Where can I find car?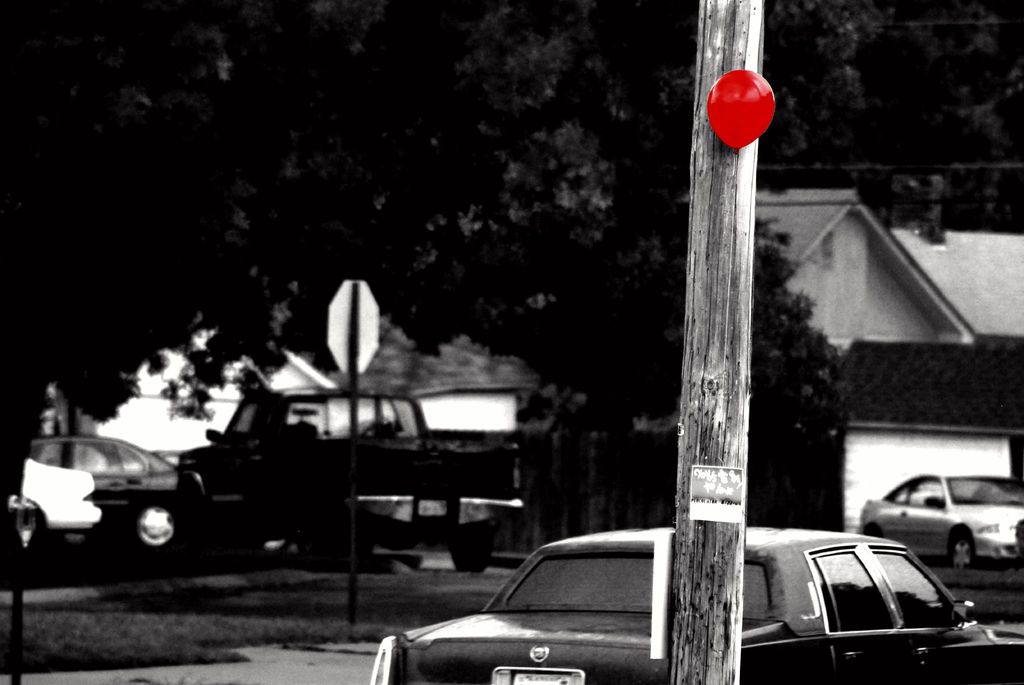
You can find it at [x1=366, y1=527, x2=1023, y2=684].
